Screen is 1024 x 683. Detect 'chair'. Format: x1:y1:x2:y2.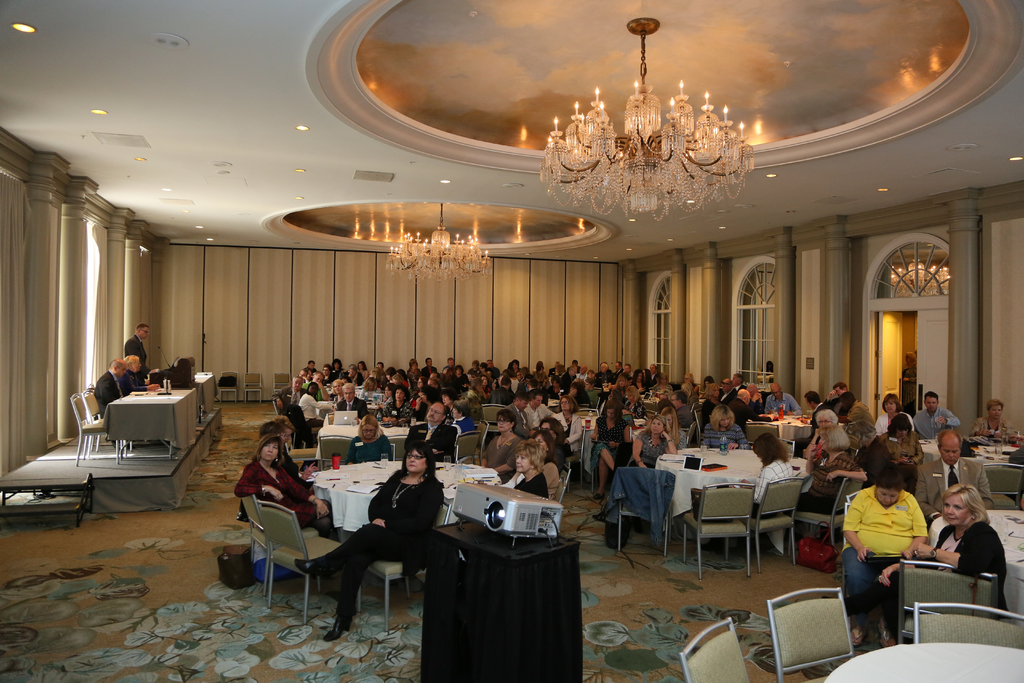
81:378:132:452.
